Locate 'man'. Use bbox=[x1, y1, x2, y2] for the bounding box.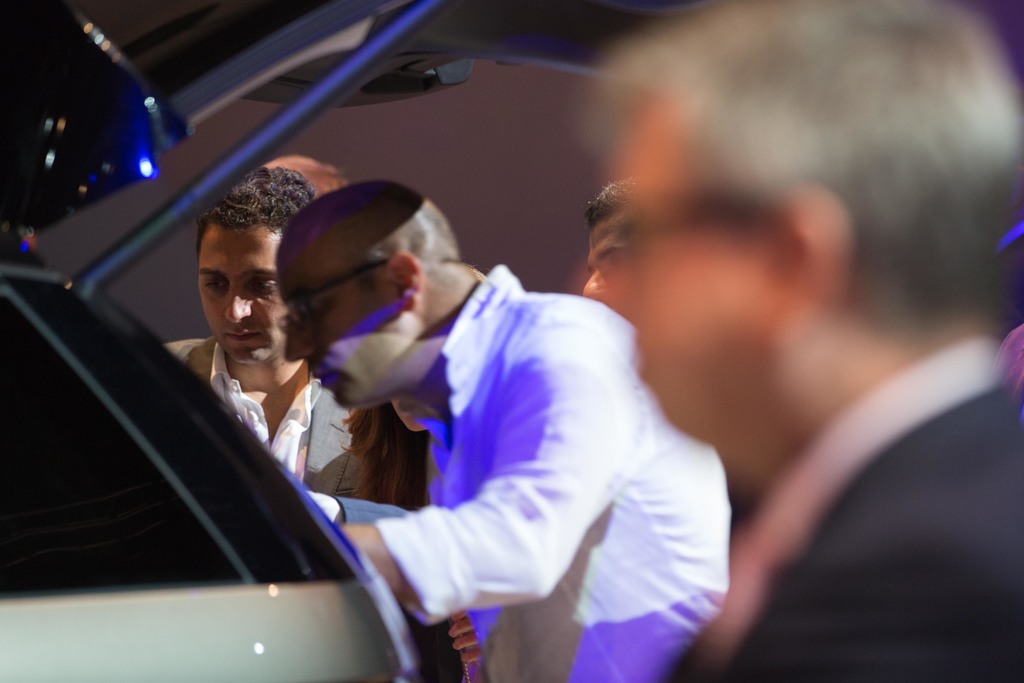
bbox=[576, 0, 1023, 682].
